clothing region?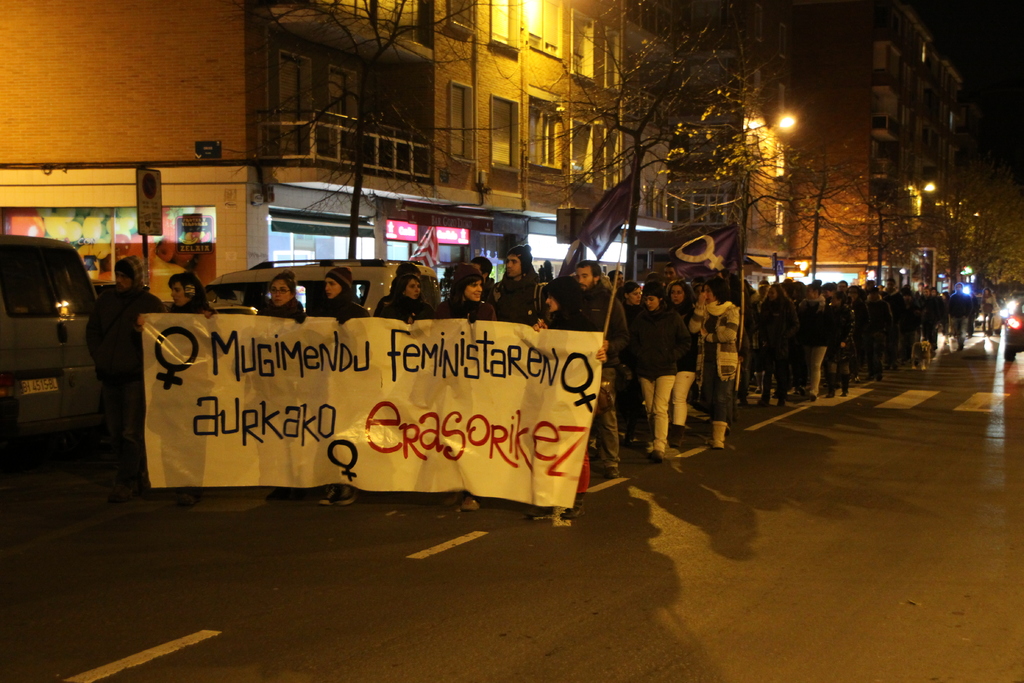
bbox=(385, 299, 448, 319)
